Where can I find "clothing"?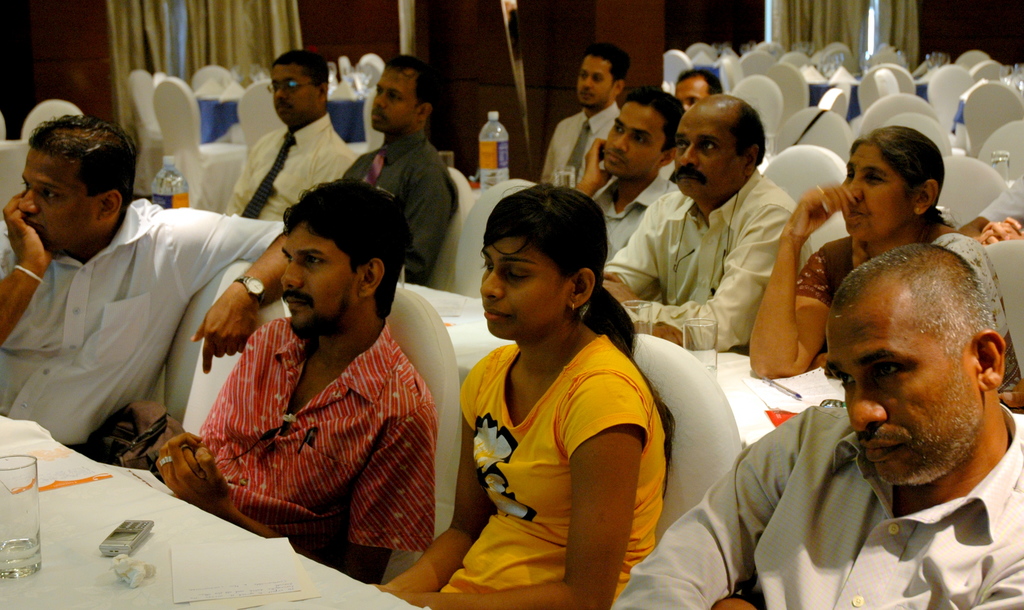
You can find it at Rect(977, 174, 1023, 224).
